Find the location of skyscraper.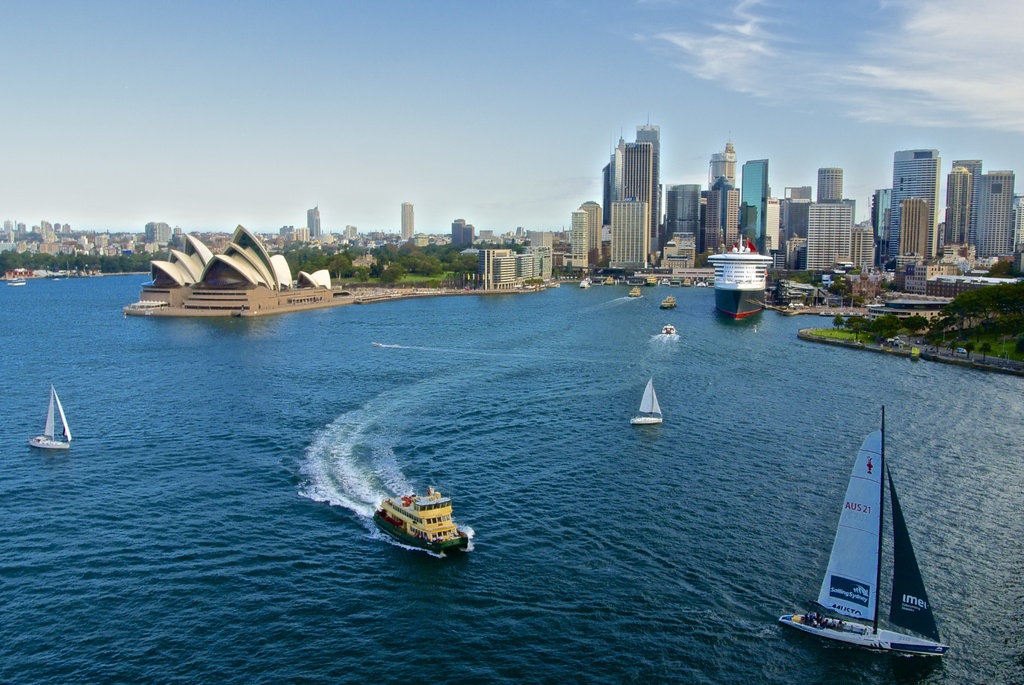
Location: <box>849,227,875,271</box>.
